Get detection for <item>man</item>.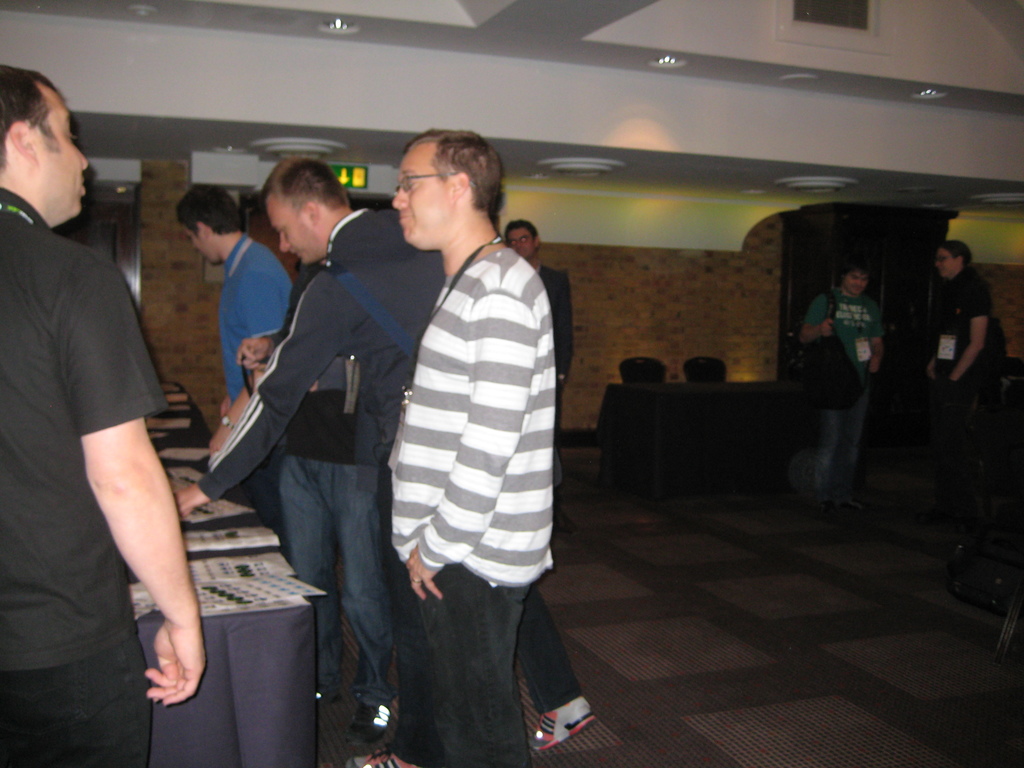
Detection: box=[175, 156, 595, 767].
